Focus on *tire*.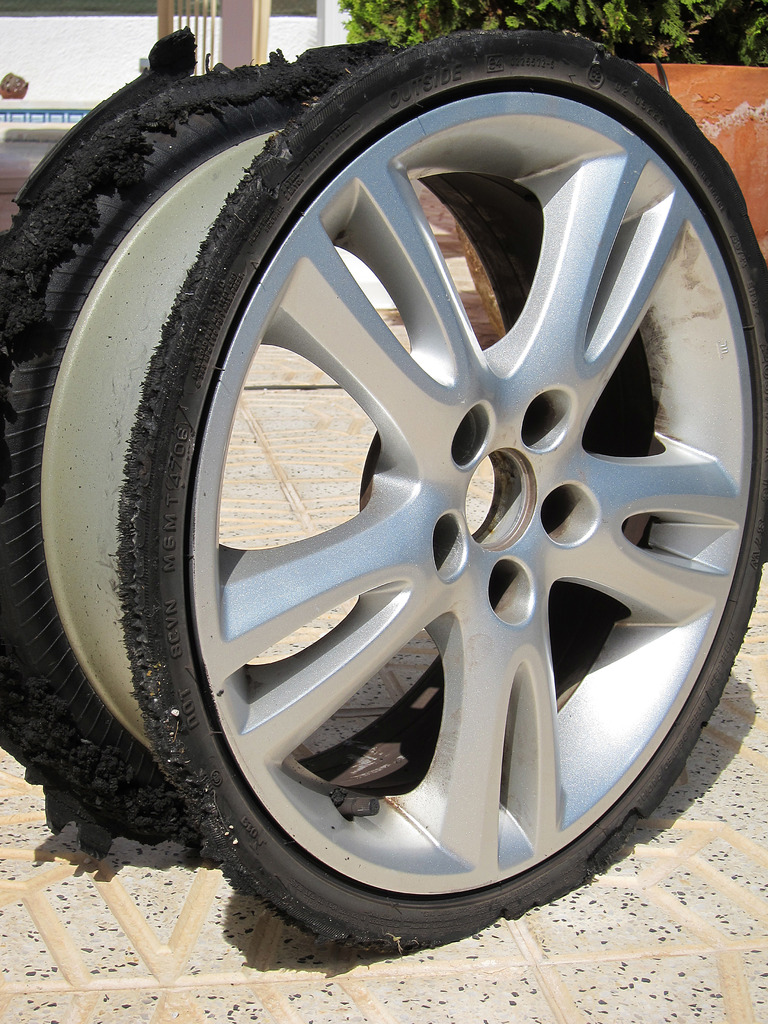
Focused at (left=117, top=29, right=767, bottom=956).
